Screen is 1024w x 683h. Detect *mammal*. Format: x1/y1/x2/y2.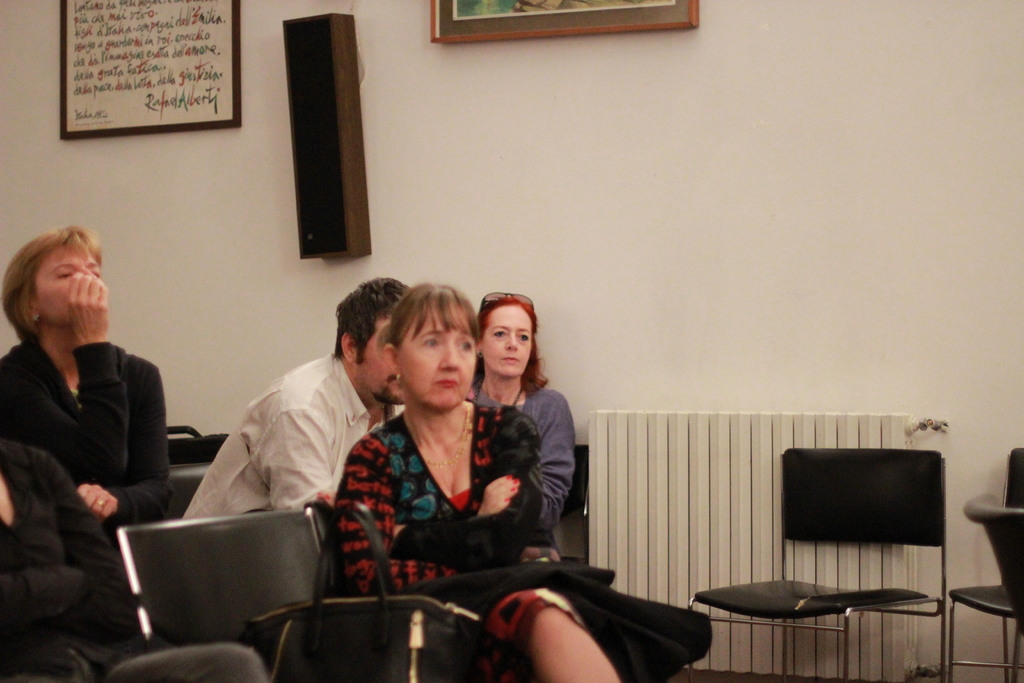
0/225/175/634.
